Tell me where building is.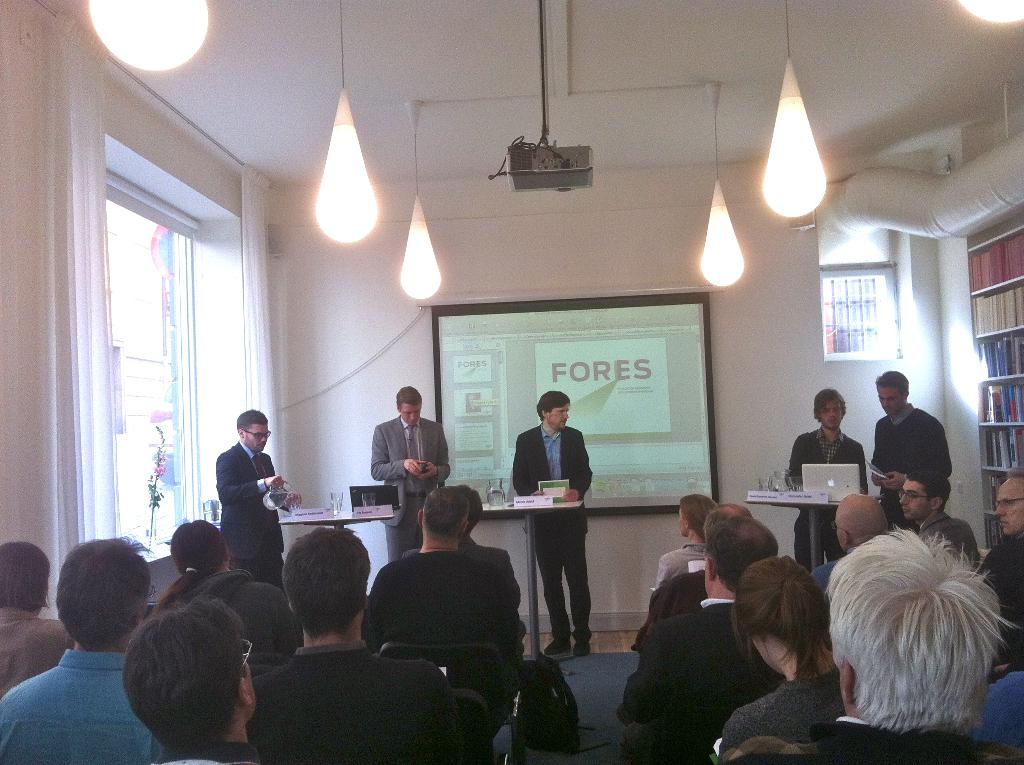
building is at (x1=2, y1=0, x2=1023, y2=764).
